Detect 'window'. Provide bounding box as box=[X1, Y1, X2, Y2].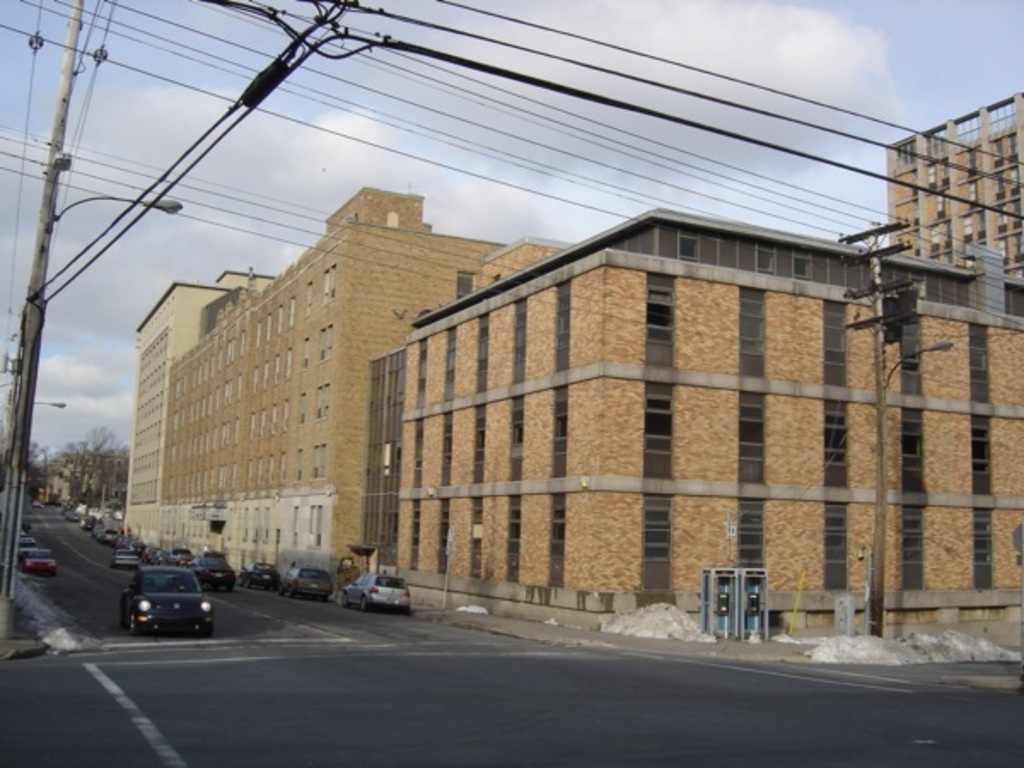
box=[975, 507, 993, 589].
